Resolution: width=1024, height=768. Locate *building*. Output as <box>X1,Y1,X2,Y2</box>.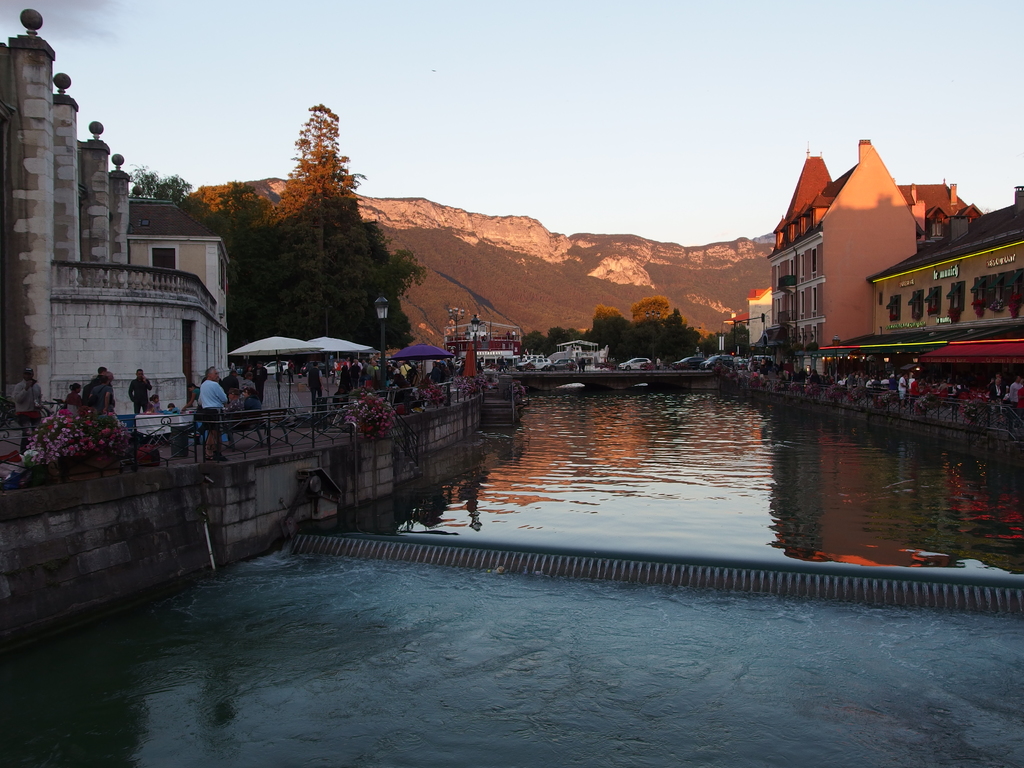
<box>728,285,773,345</box>.
